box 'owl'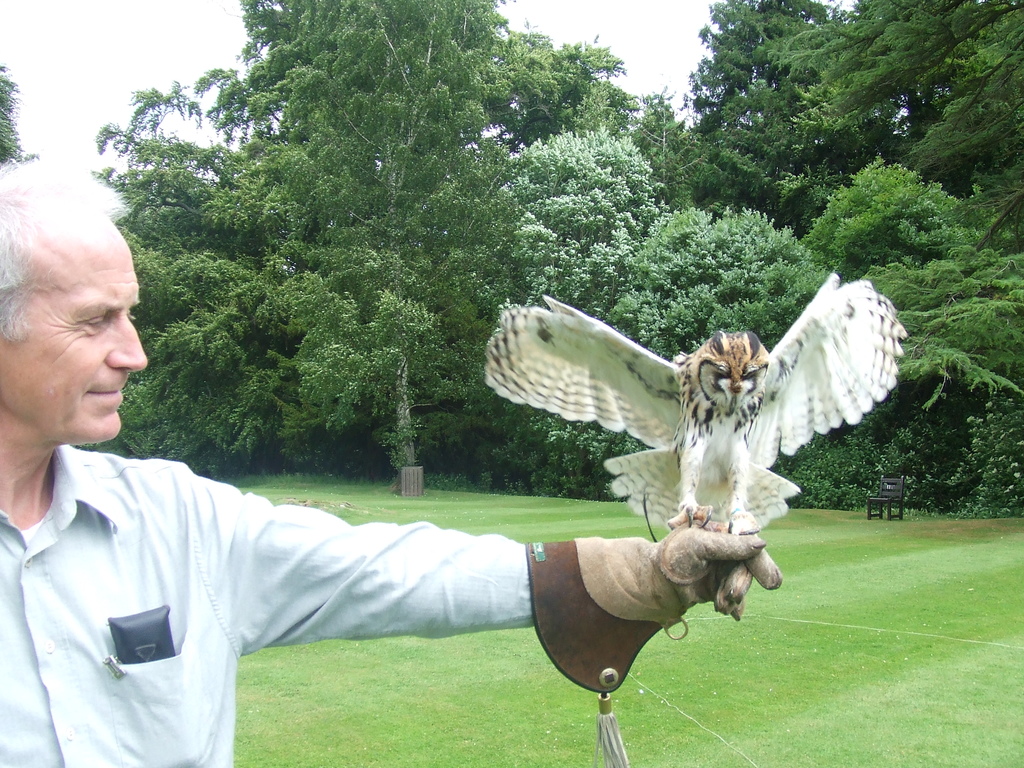
(left=481, top=271, right=908, bottom=536)
